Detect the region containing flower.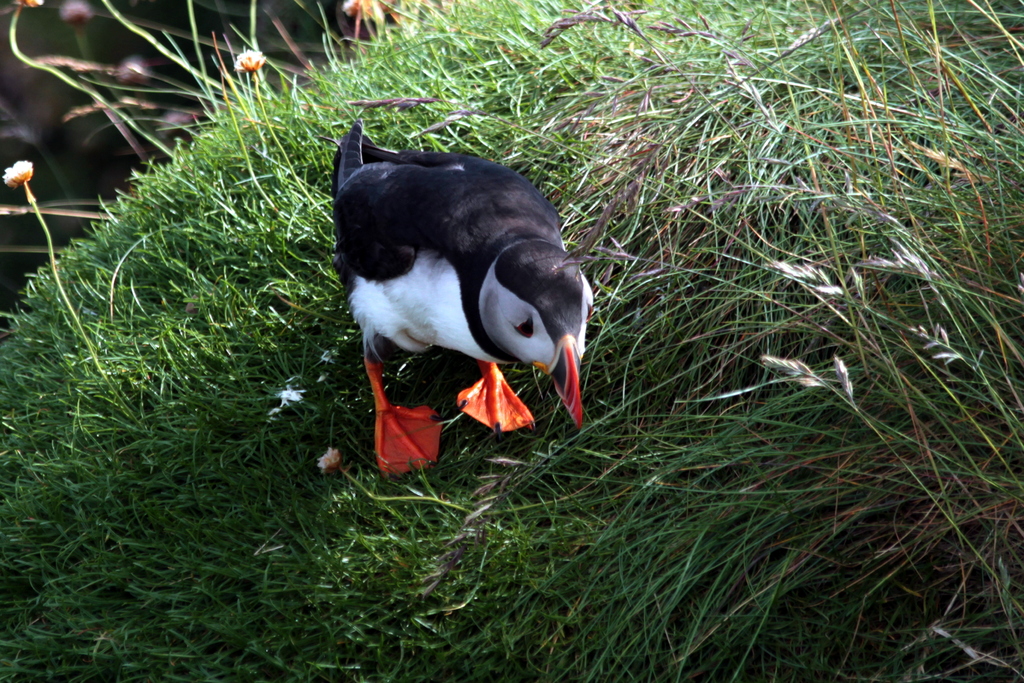
box=[127, 95, 146, 110].
